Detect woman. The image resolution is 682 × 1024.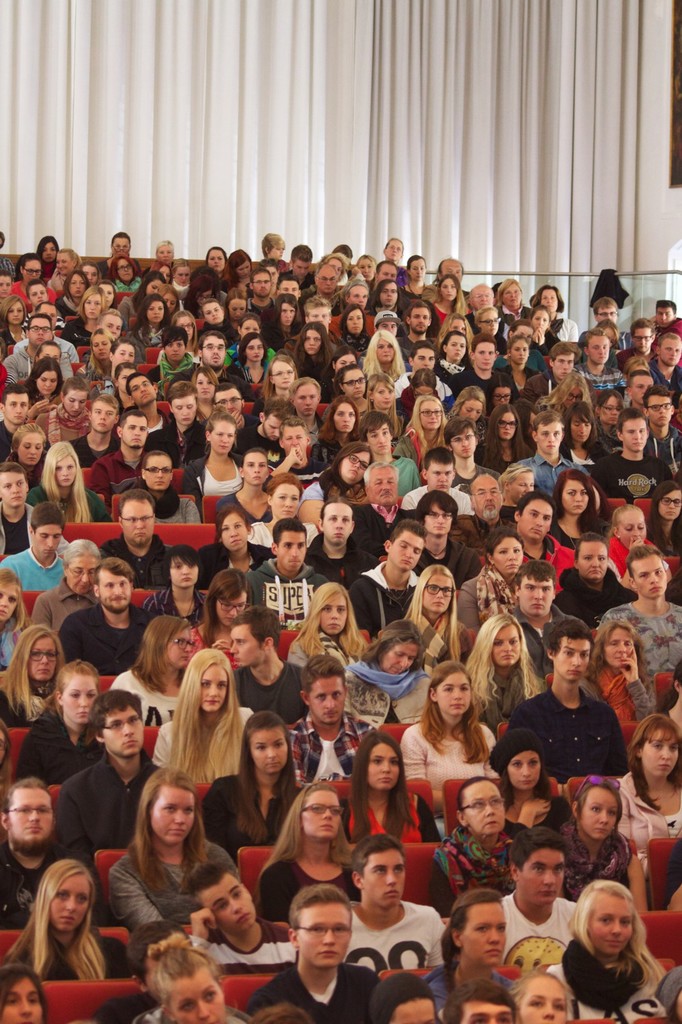
[x1=137, y1=294, x2=172, y2=334].
